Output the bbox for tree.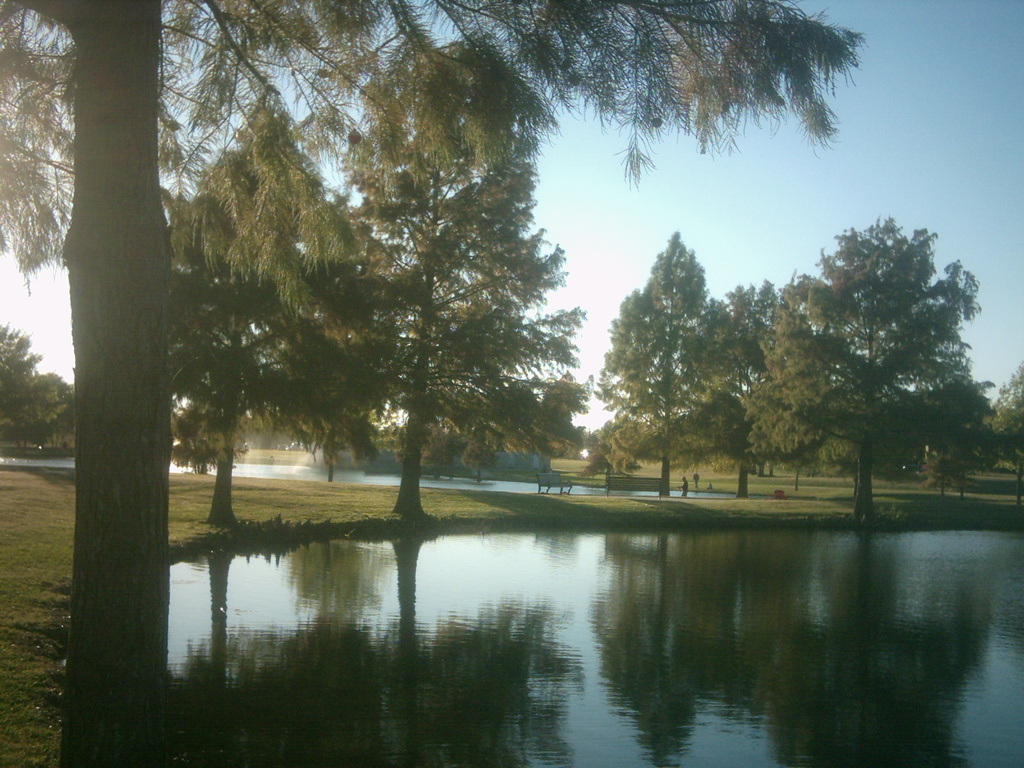
<box>596,225,759,505</box>.
